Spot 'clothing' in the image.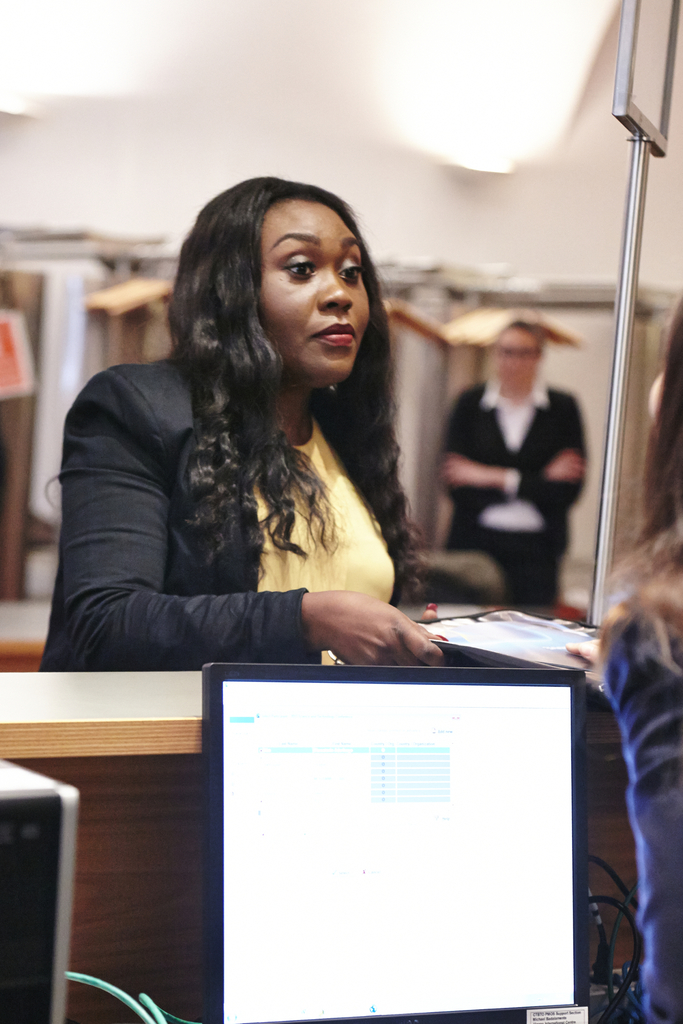
'clothing' found at [436, 390, 582, 604].
